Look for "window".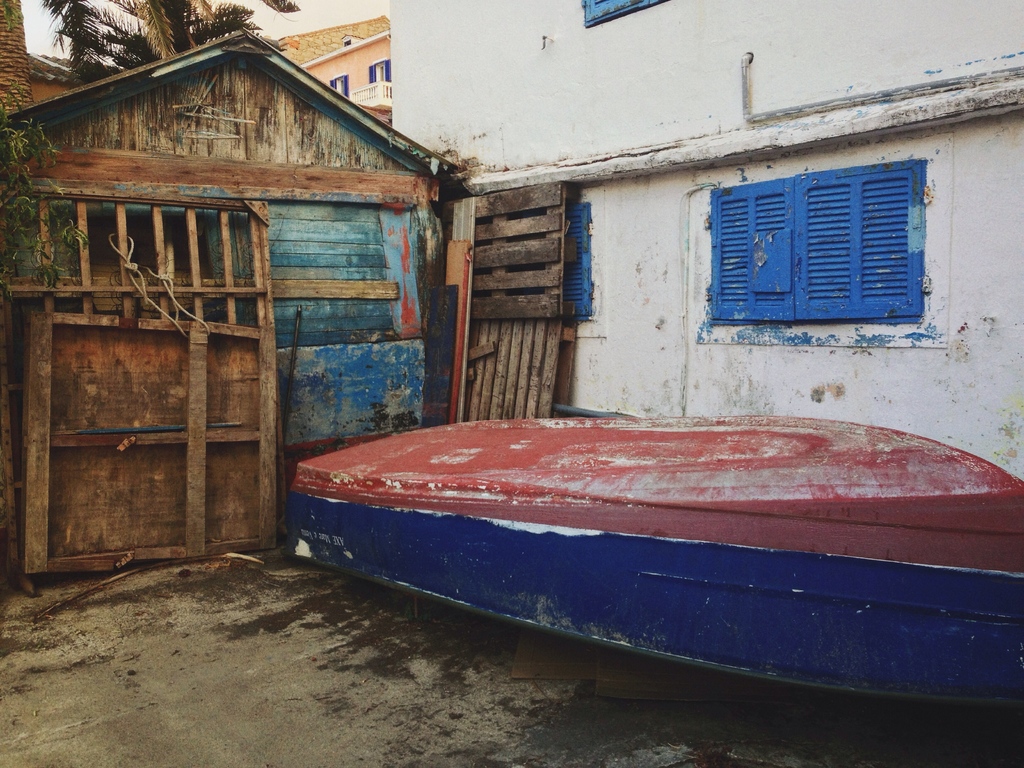
Found: locate(367, 62, 394, 100).
